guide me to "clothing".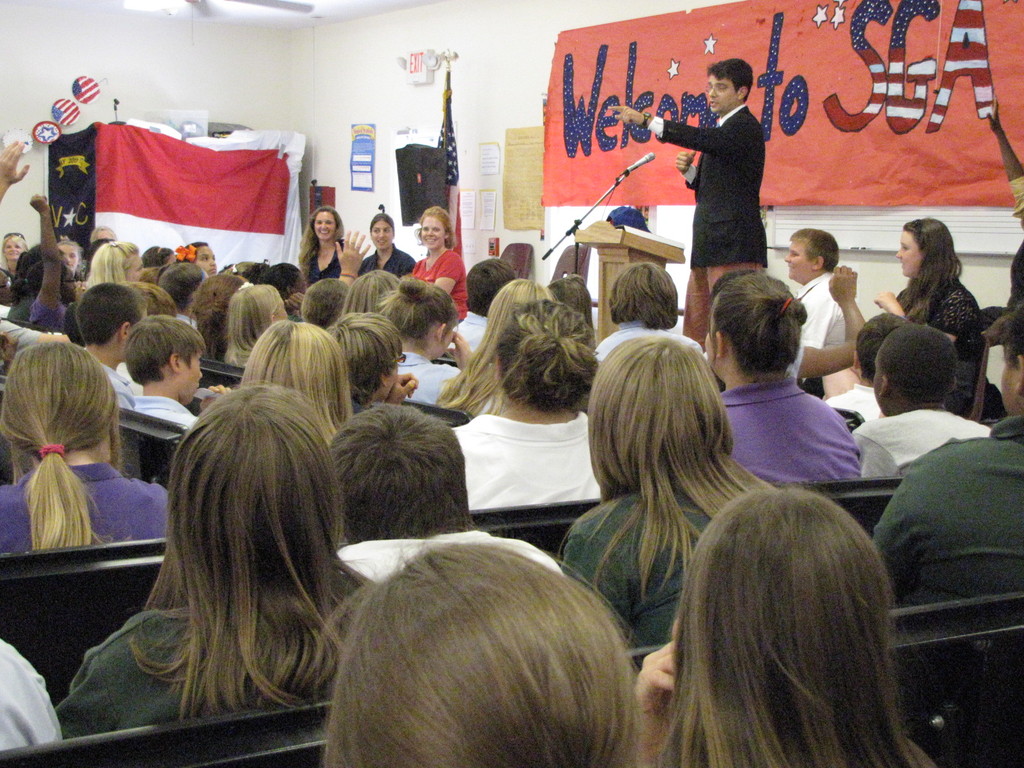
Guidance: crop(109, 367, 136, 416).
